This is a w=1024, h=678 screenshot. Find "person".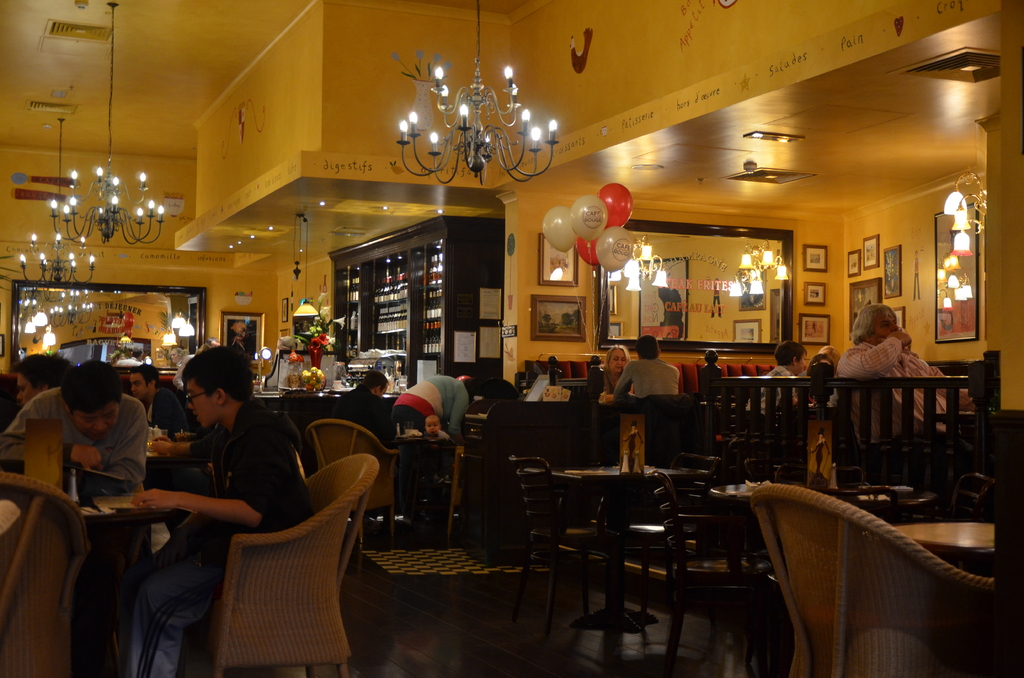
Bounding box: bbox(392, 379, 473, 526).
